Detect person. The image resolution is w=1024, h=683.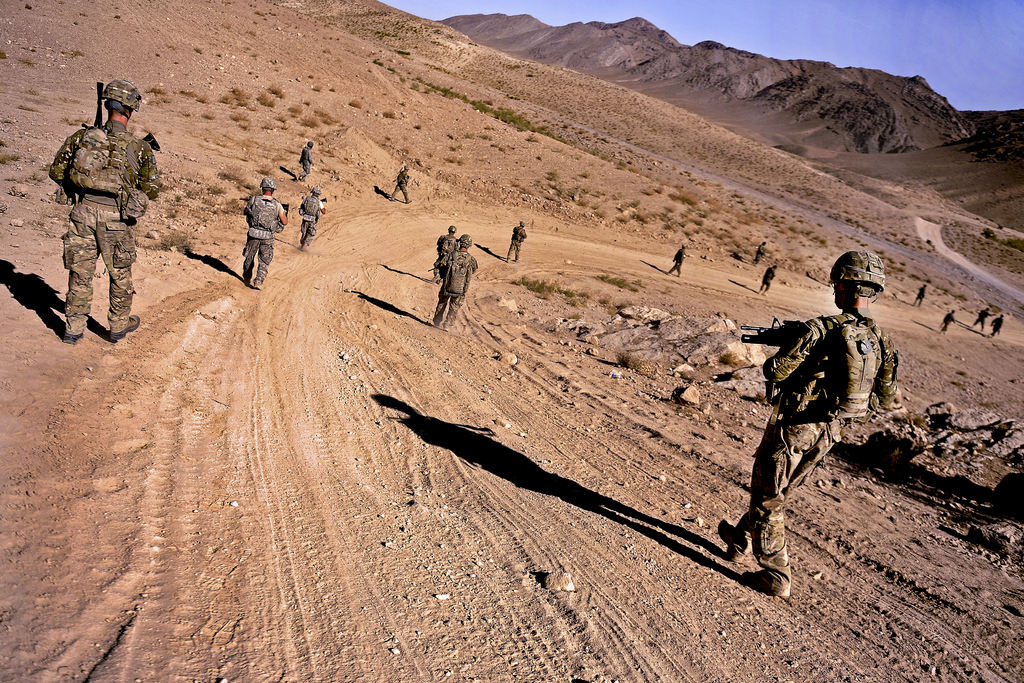
rect(298, 188, 324, 245).
